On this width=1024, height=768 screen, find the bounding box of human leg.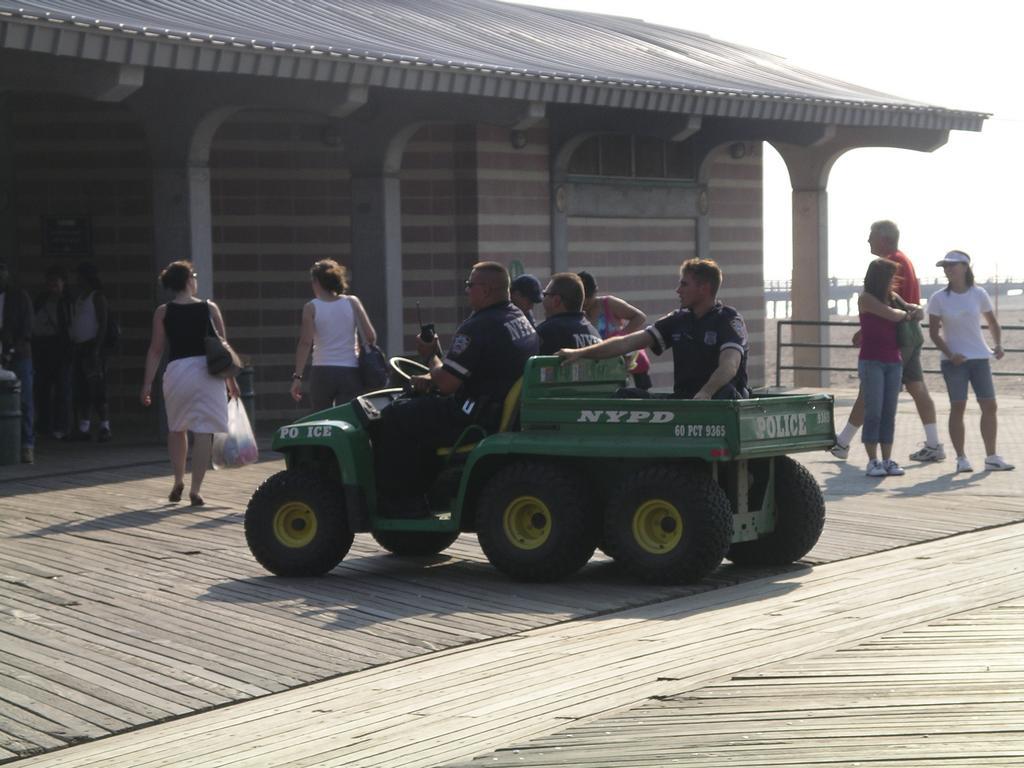
Bounding box: select_region(180, 357, 228, 508).
